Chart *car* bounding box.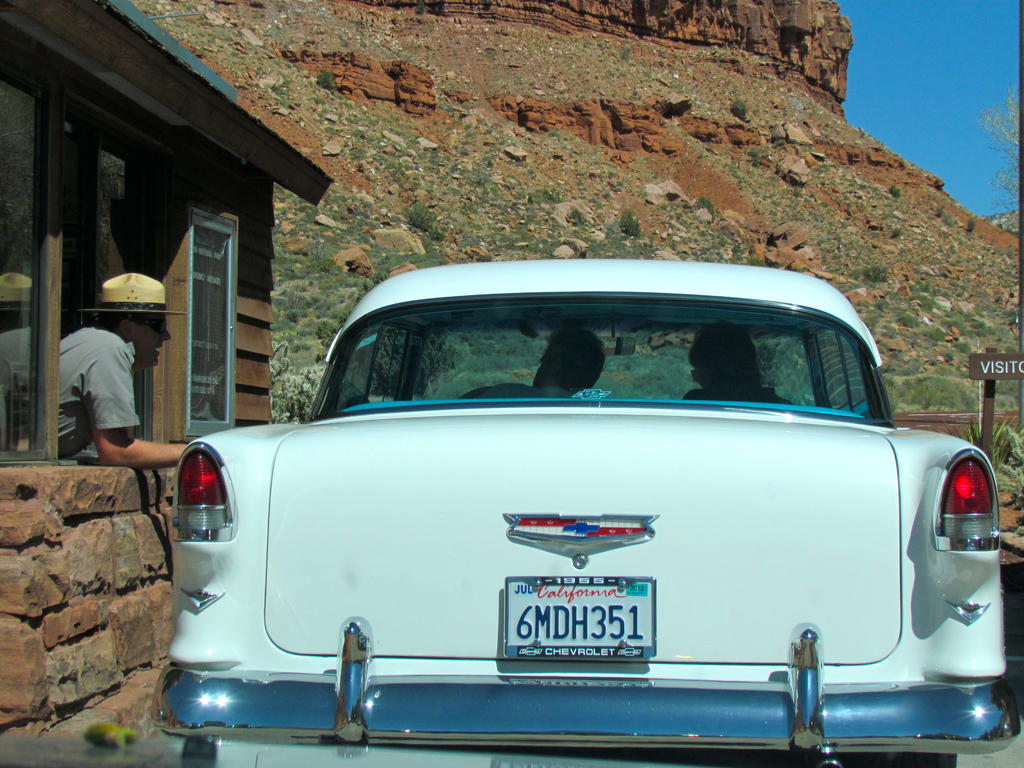
Charted: {"x1": 150, "y1": 256, "x2": 1023, "y2": 767}.
